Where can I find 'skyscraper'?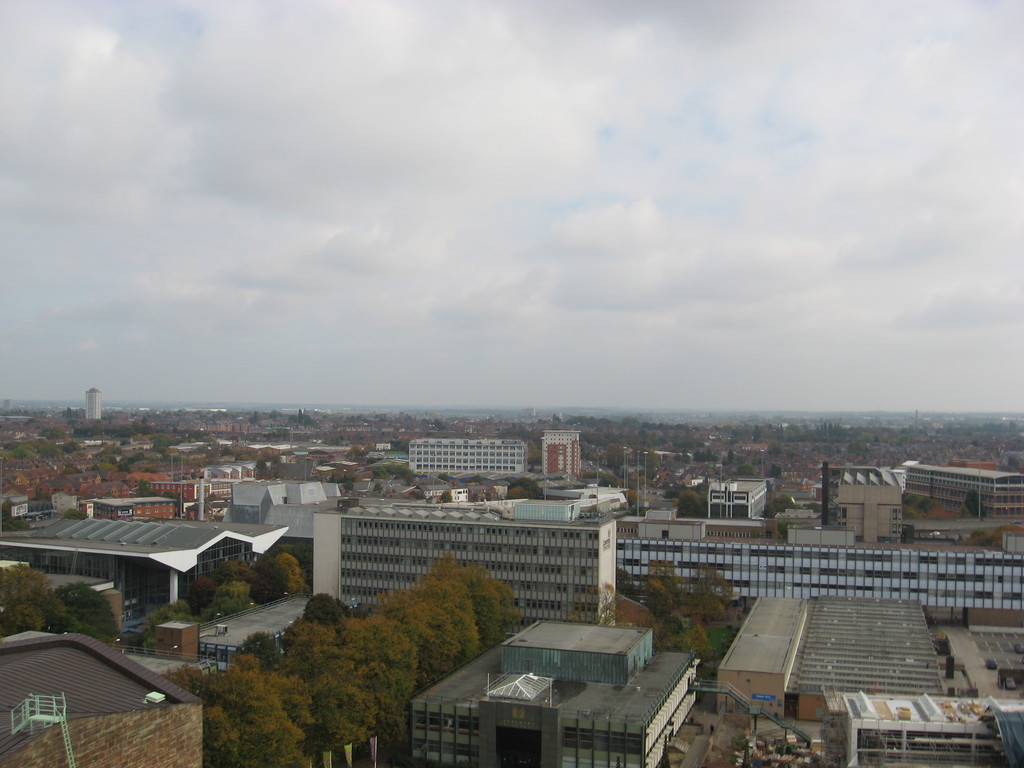
You can find it at bbox=[308, 507, 627, 637].
